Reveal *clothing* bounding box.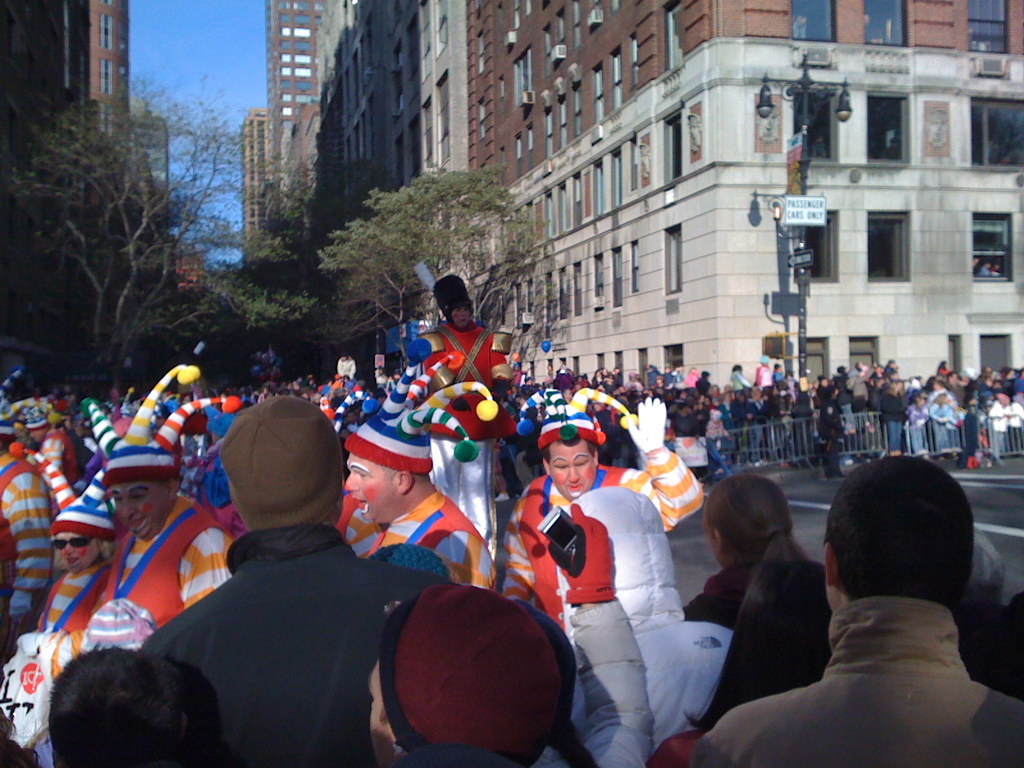
Revealed: box(686, 596, 1023, 767).
